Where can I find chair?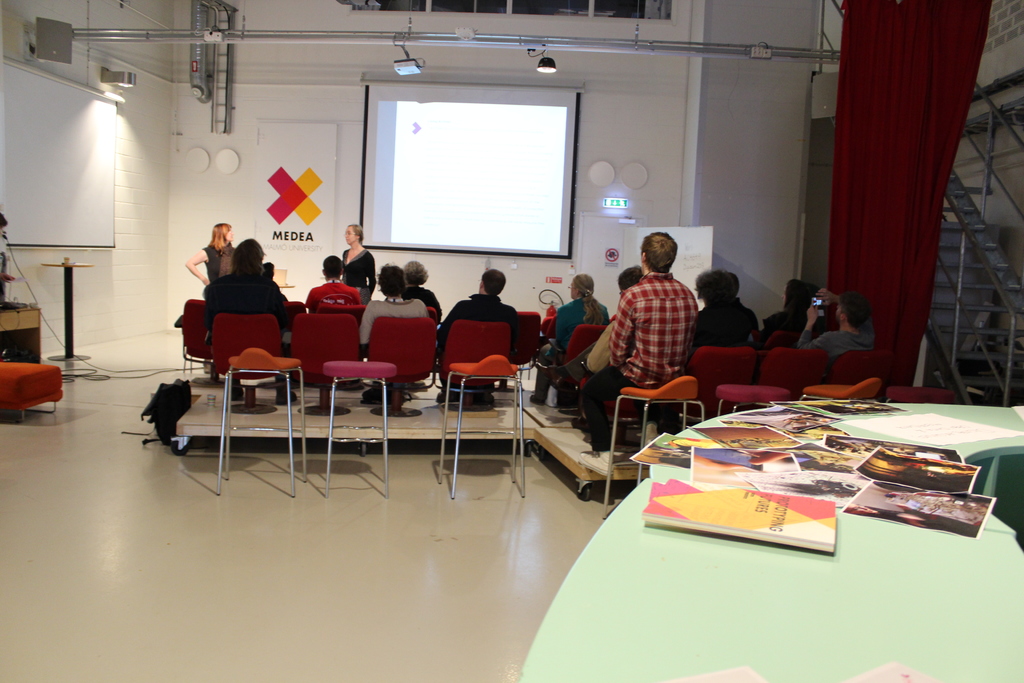
You can find it at (833,352,895,397).
